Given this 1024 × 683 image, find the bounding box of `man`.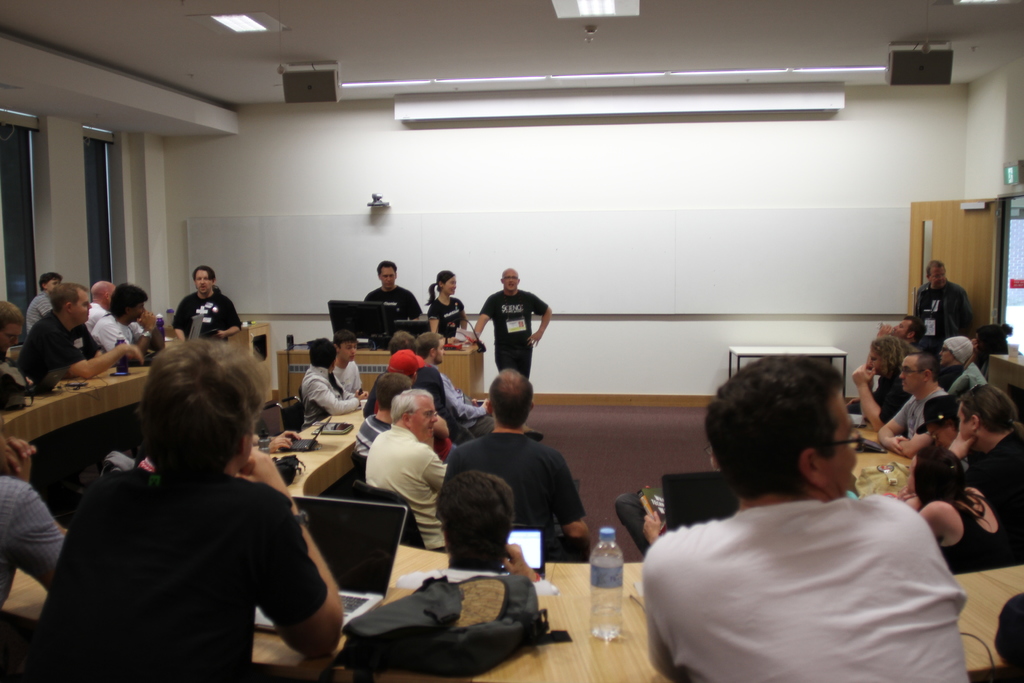
region(471, 269, 553, 378).
